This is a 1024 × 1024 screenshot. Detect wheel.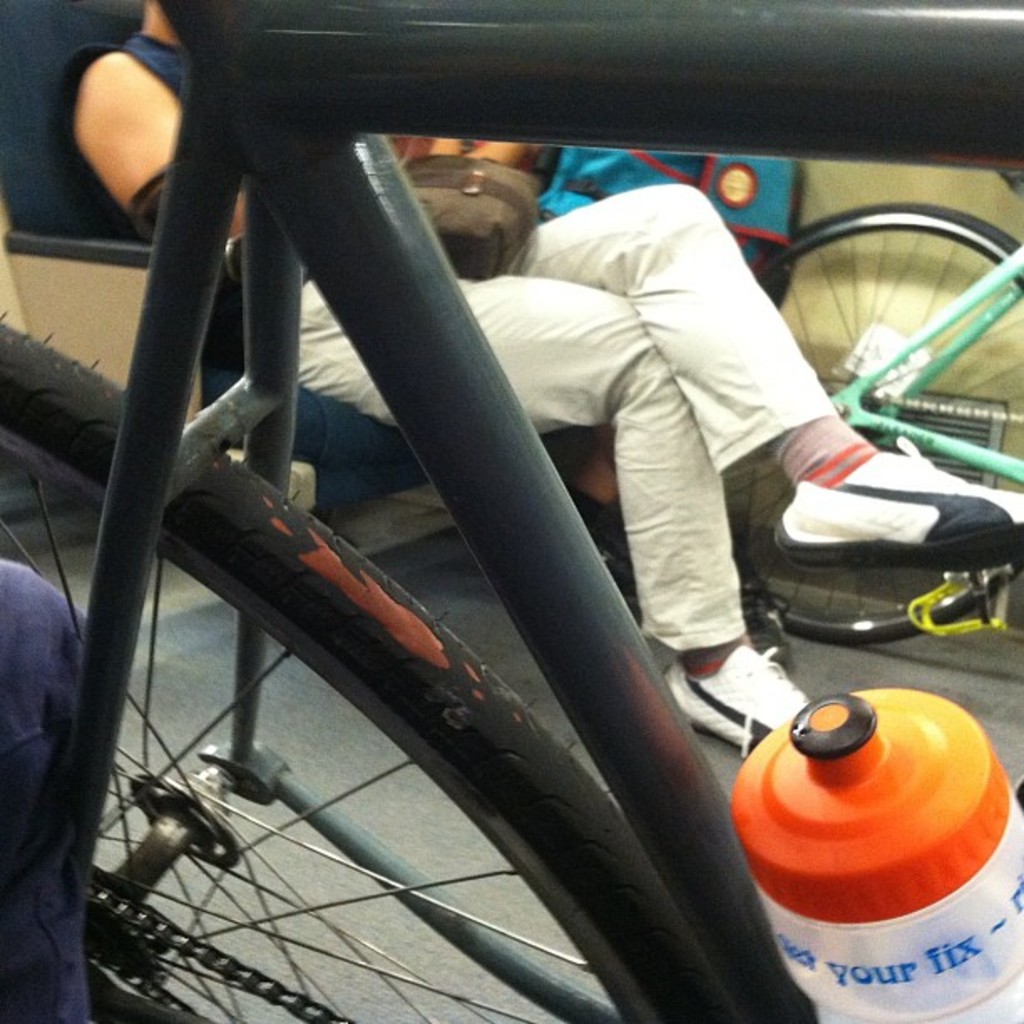
(left=80, top=422, right=795, bottom=984).
